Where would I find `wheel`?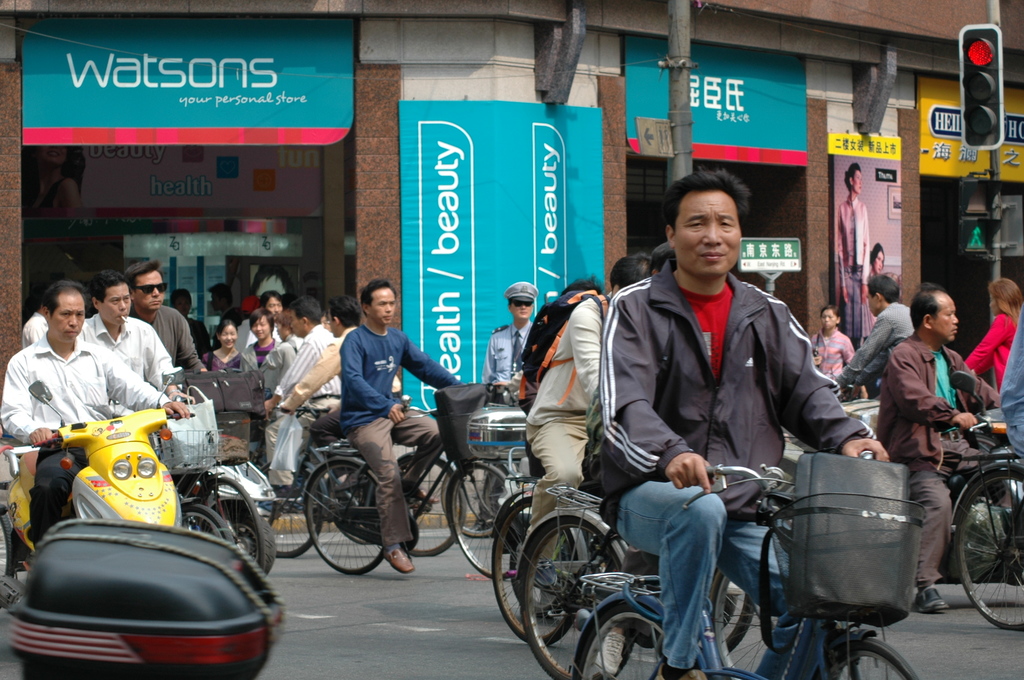
At box=[960, 457, 1023, 639].
